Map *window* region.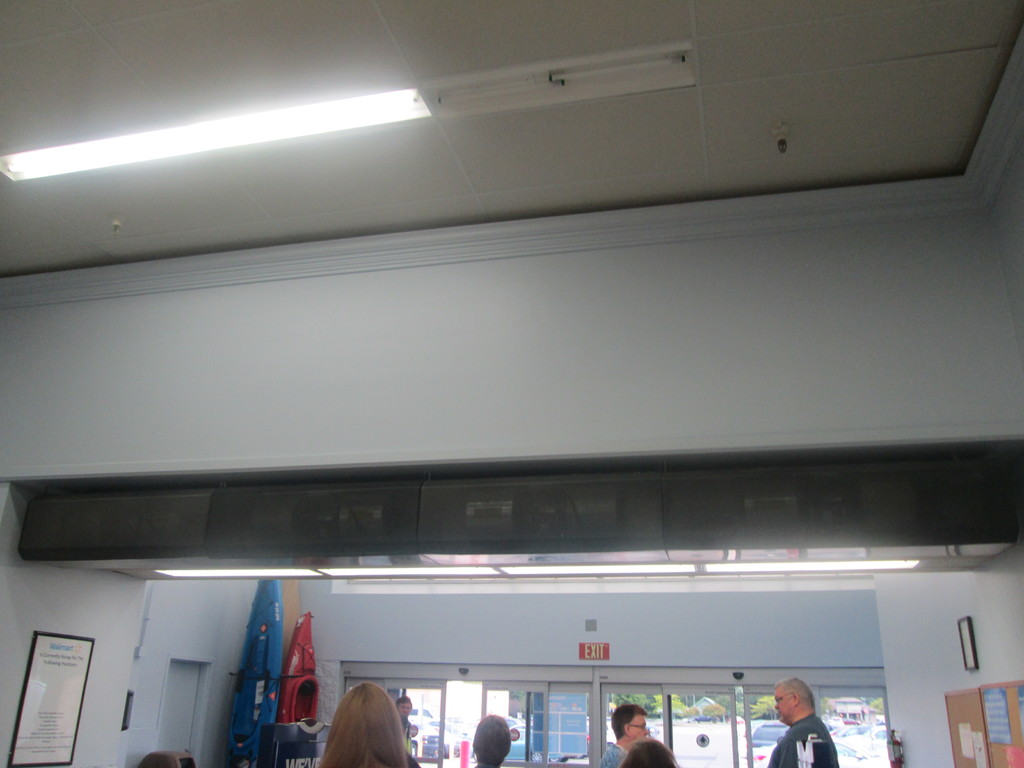
Mapped to pyautogui.locateOnScreen(336, 668, 598, 767).
